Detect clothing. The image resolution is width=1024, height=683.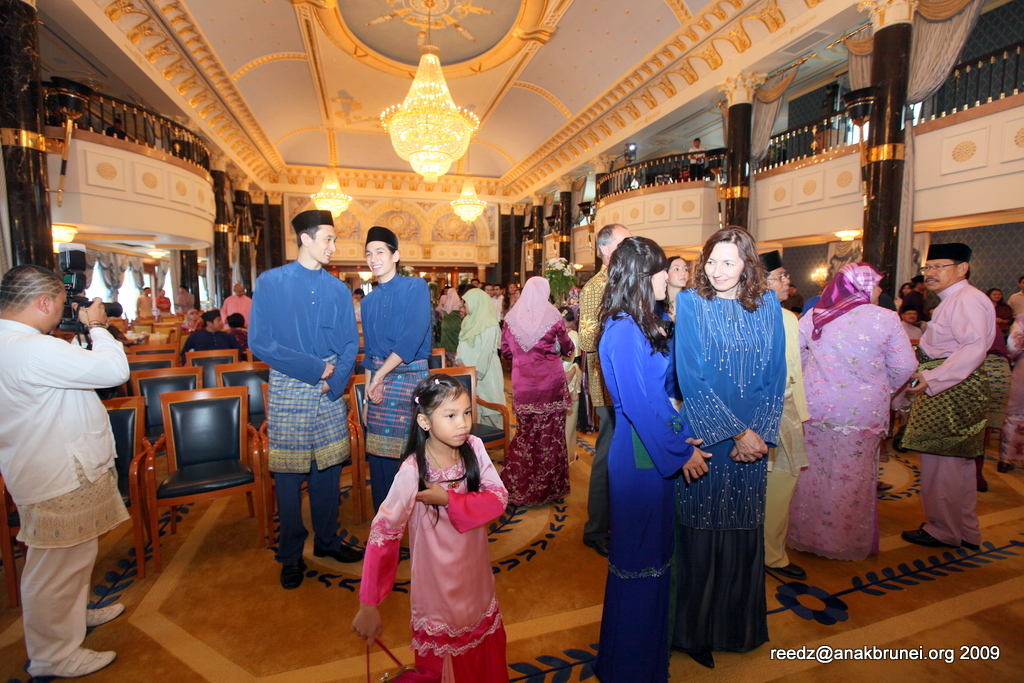
locate(0, 316, 134, 665).
